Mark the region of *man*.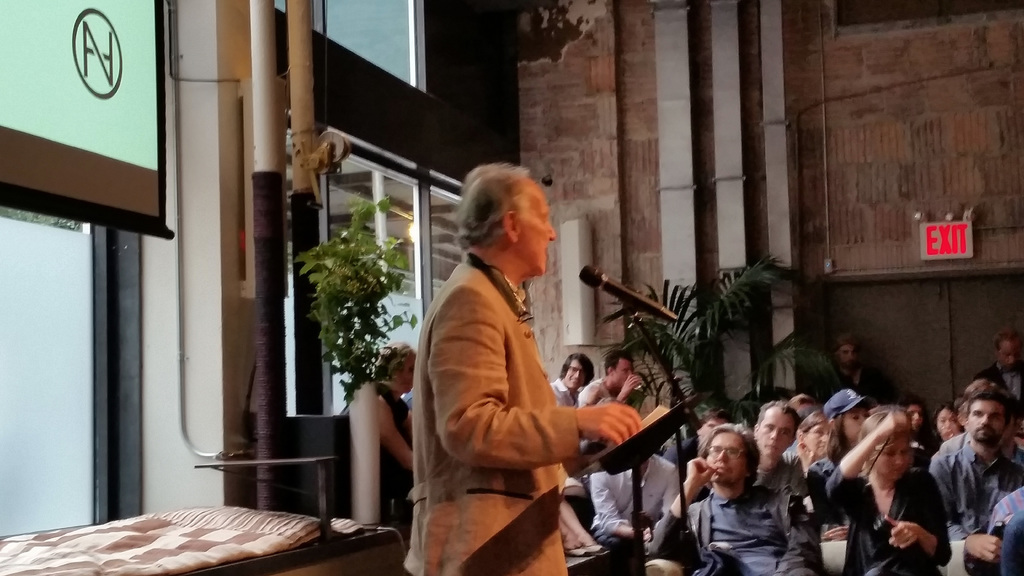
Region: 541,351,599,407.
